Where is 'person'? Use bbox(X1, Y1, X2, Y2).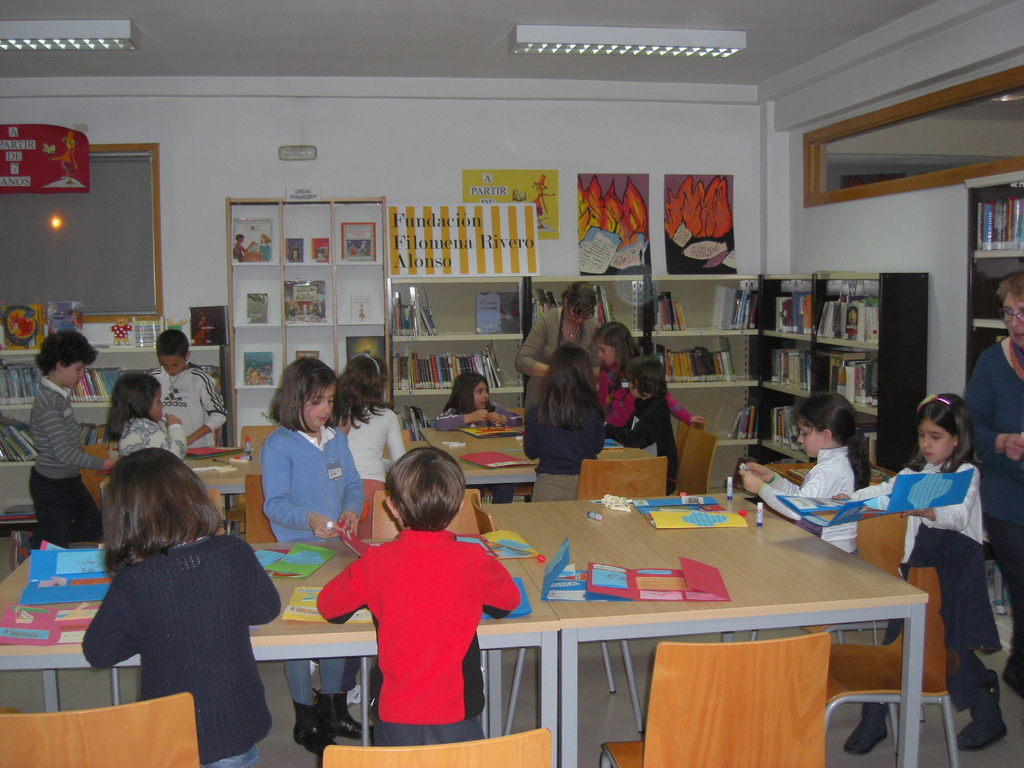
bbox(520, 344, 607, 499).
